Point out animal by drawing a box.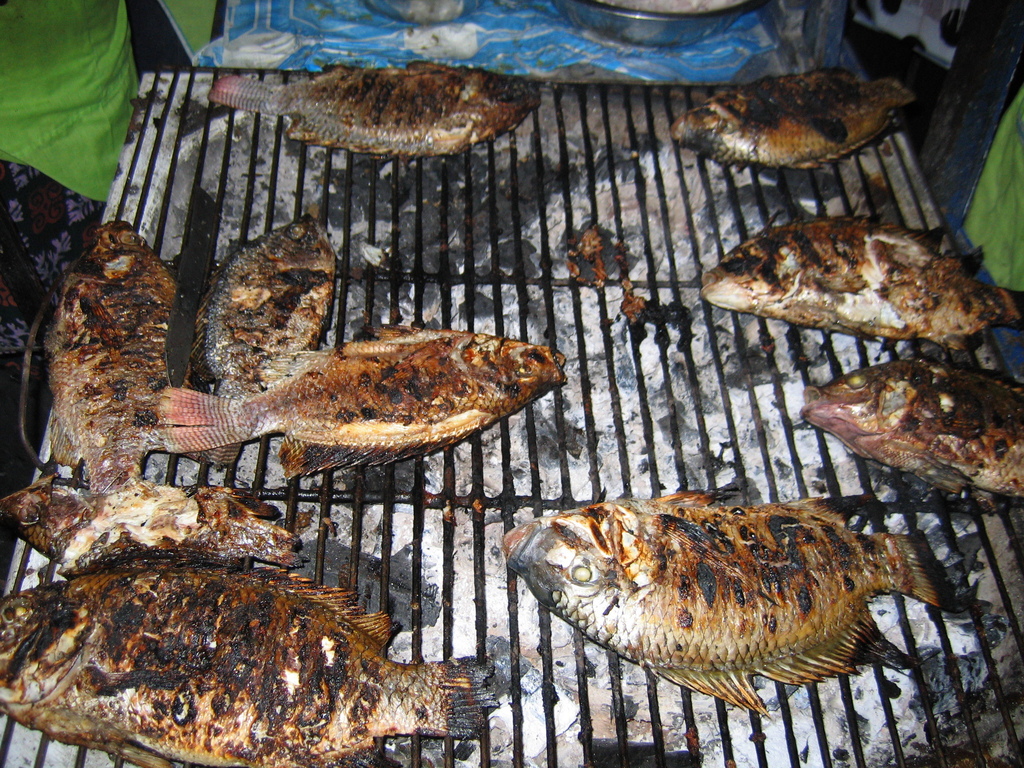
select_region(485, 468, 1023, 747).
